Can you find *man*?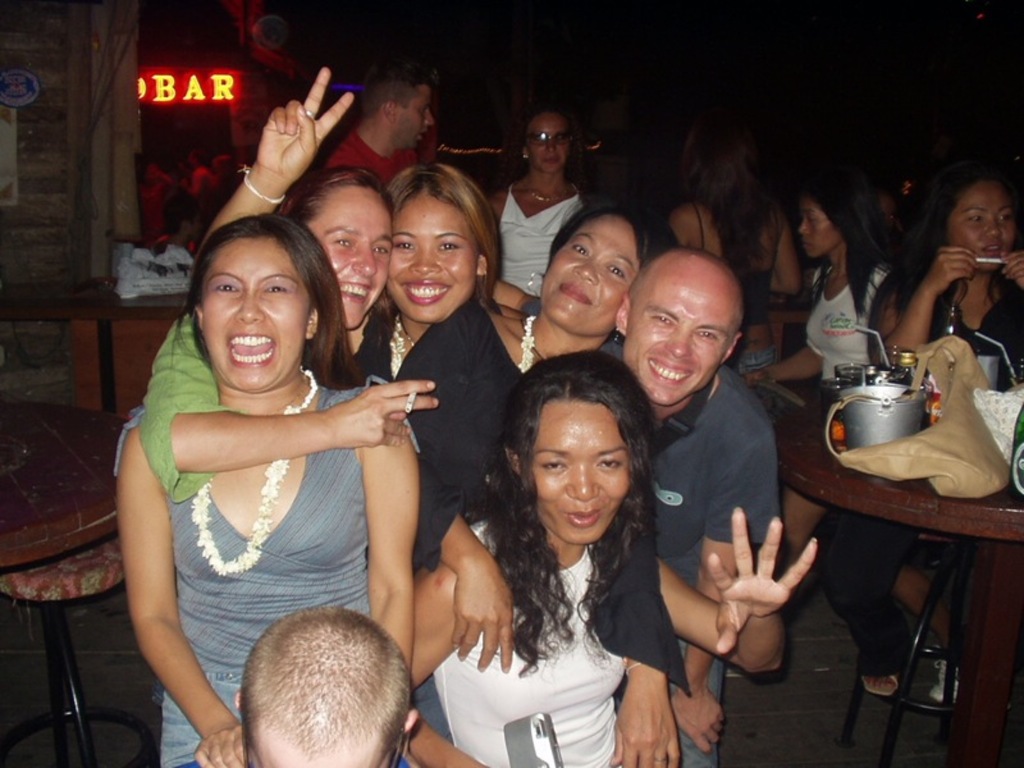
Yes, bounding box: x1=214, y1=152, x2=242, y2=207.
